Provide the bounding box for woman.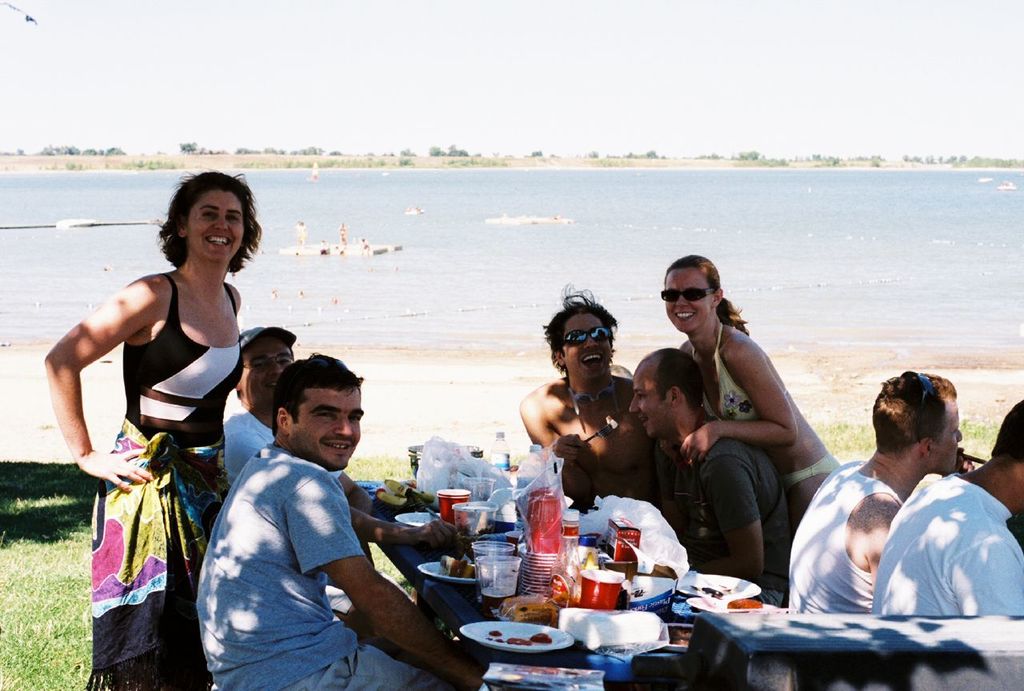
detection(38, 164, 265, 690).
